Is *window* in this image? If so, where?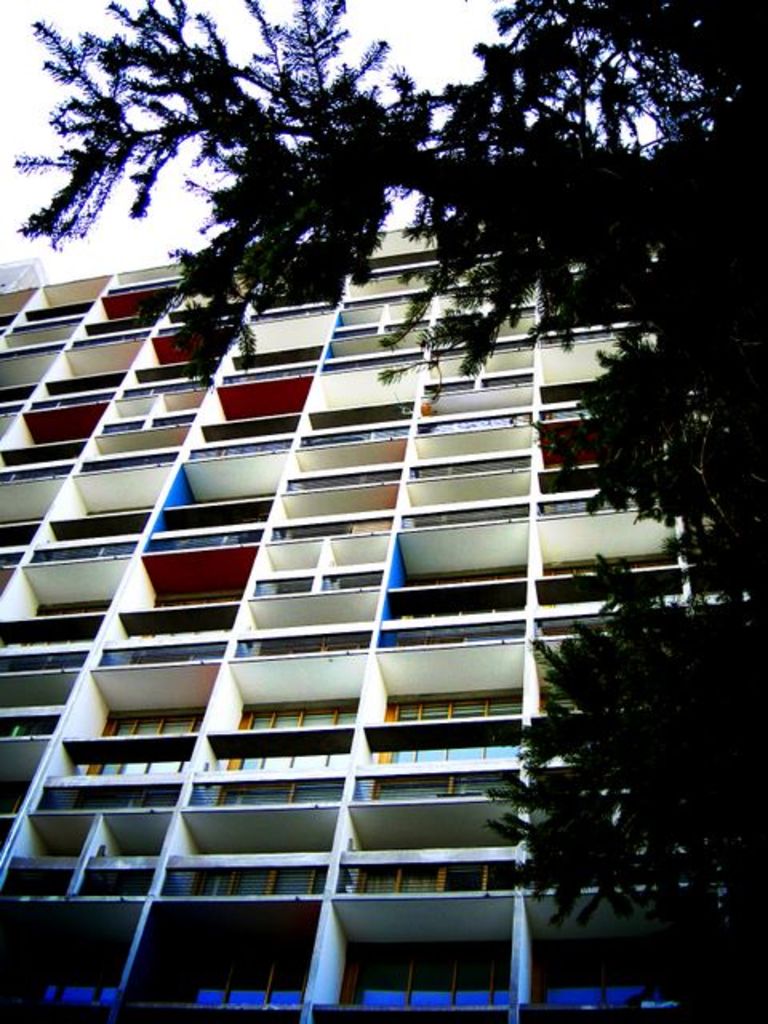
Yes, at 120:909:314:1005.
